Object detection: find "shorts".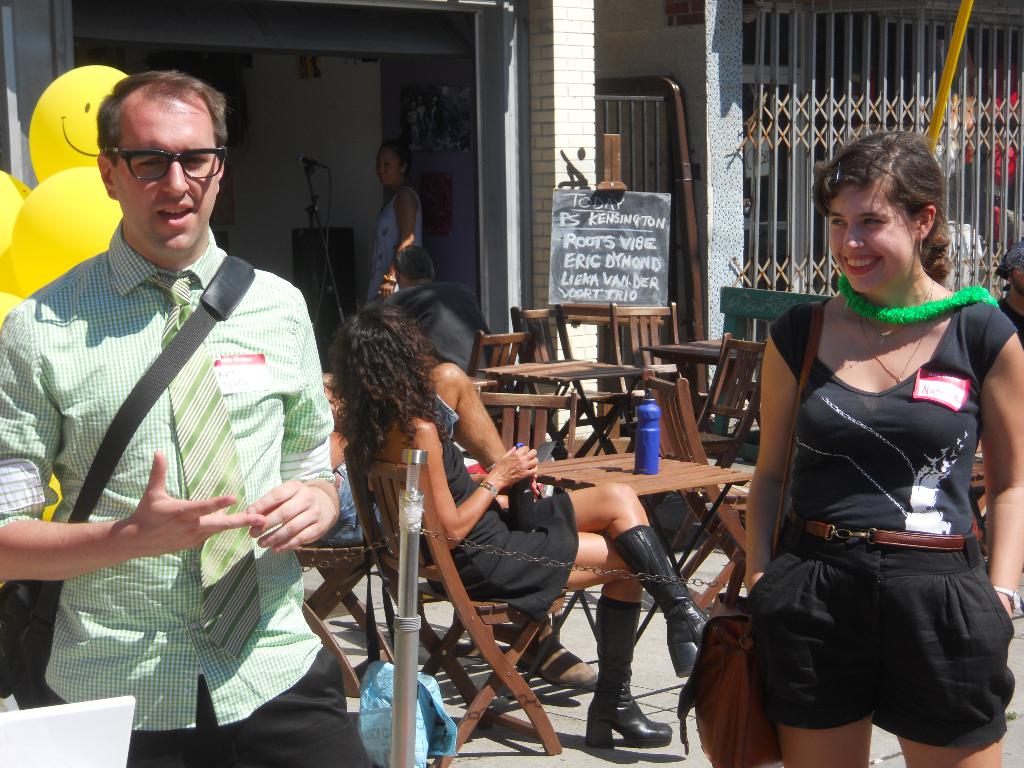
(left=758, top=535, right=998, bottom=723).
